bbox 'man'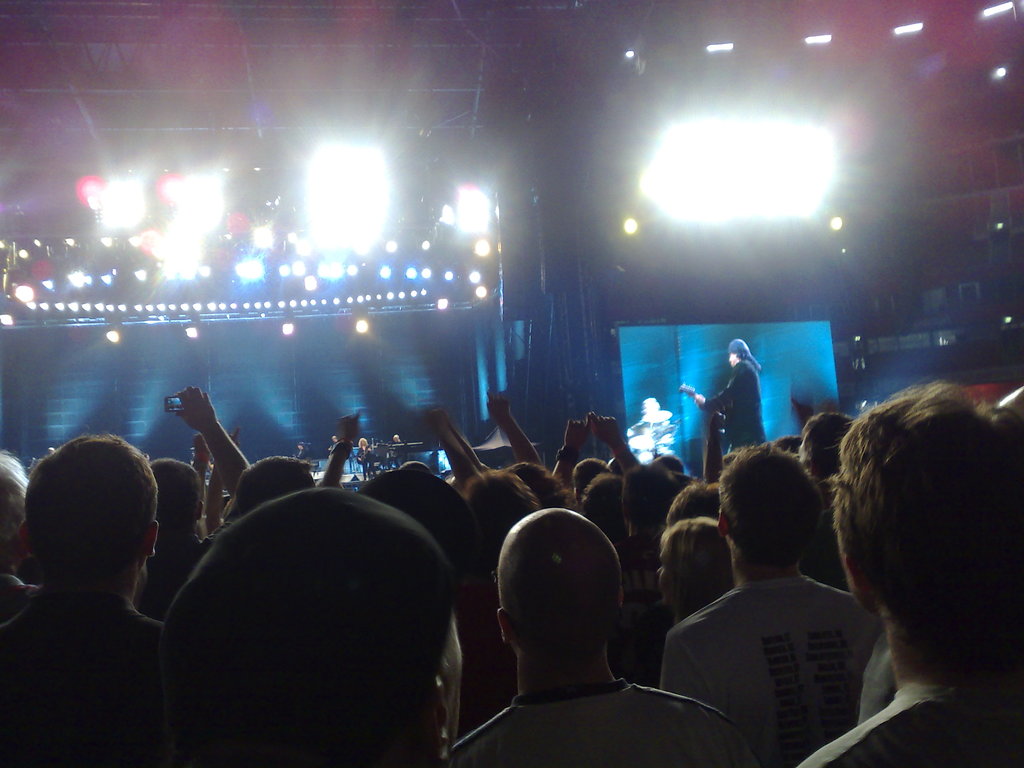
Rect(792, 413, 875, 614)
